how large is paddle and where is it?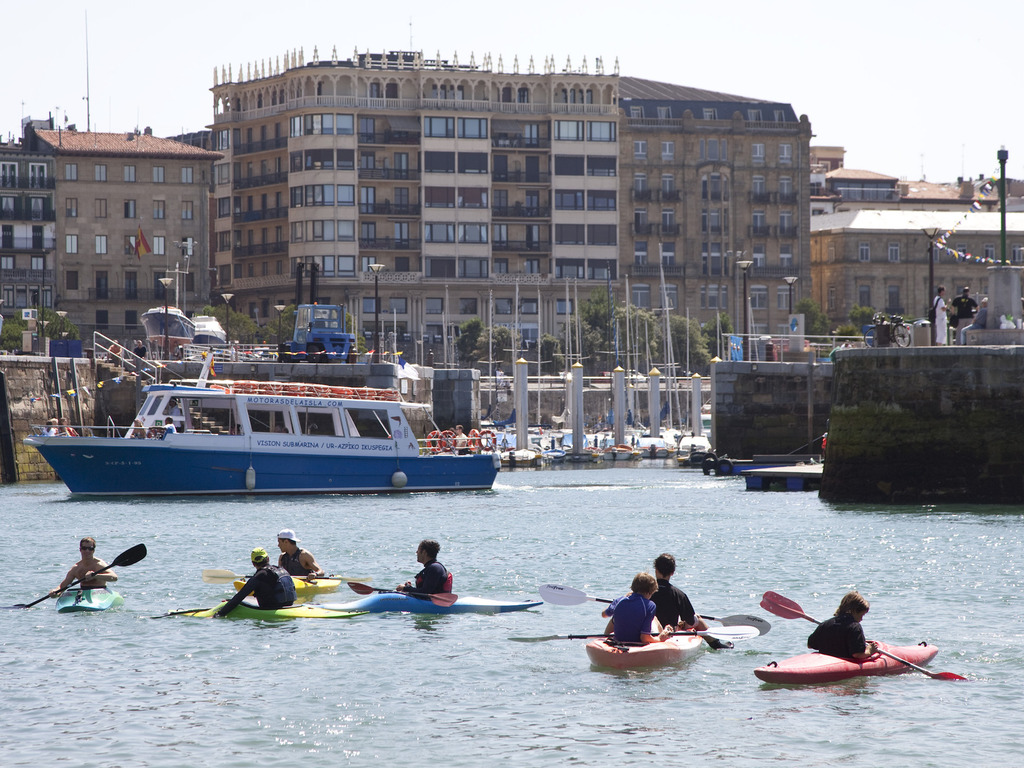
Bounding box: pyautogui.locateOnScreen(508, 627, 758, 645).
